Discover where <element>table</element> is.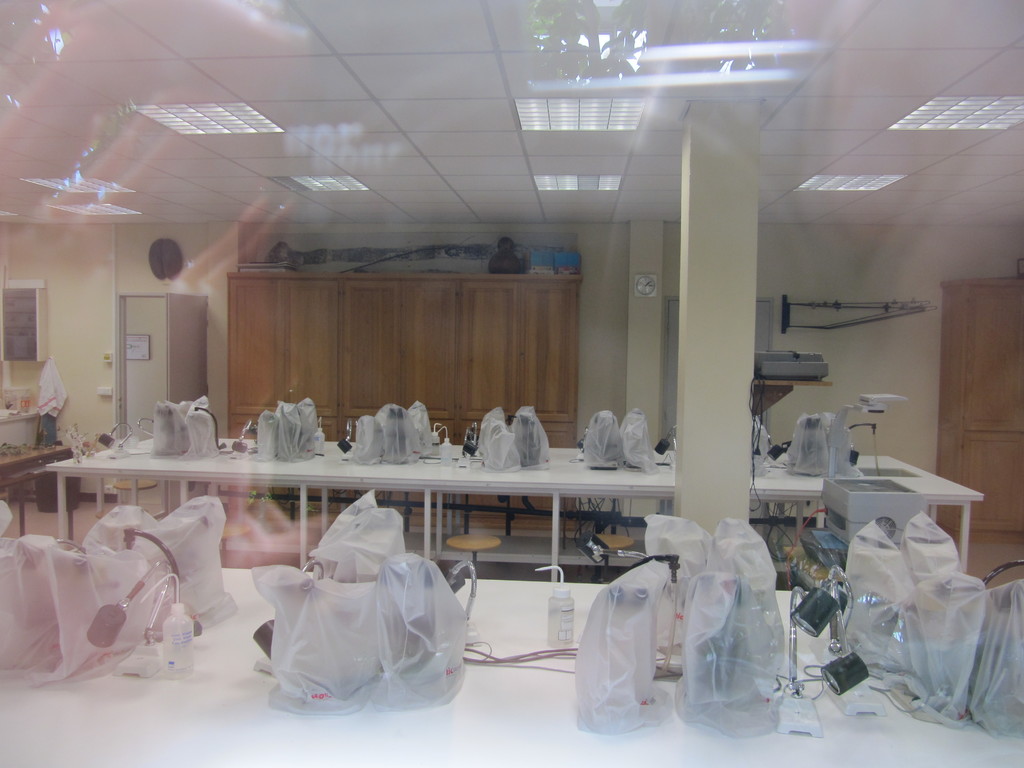
Discovered at [left=0, top=564, right=1023, bottom=764].
